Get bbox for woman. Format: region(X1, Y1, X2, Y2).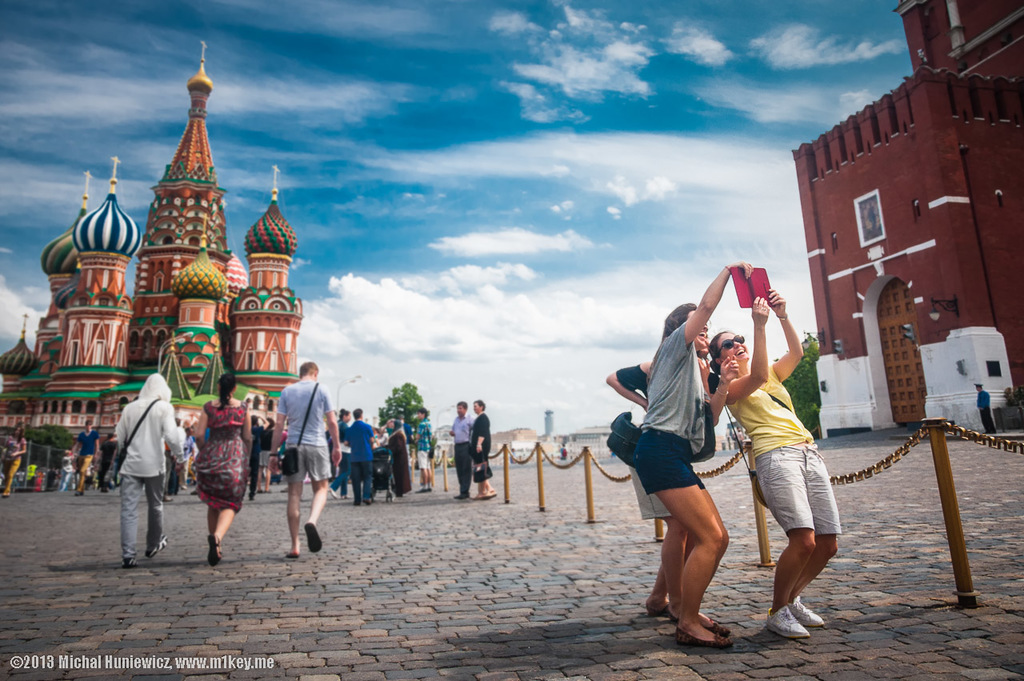
region(330, 406, 353, 497).
